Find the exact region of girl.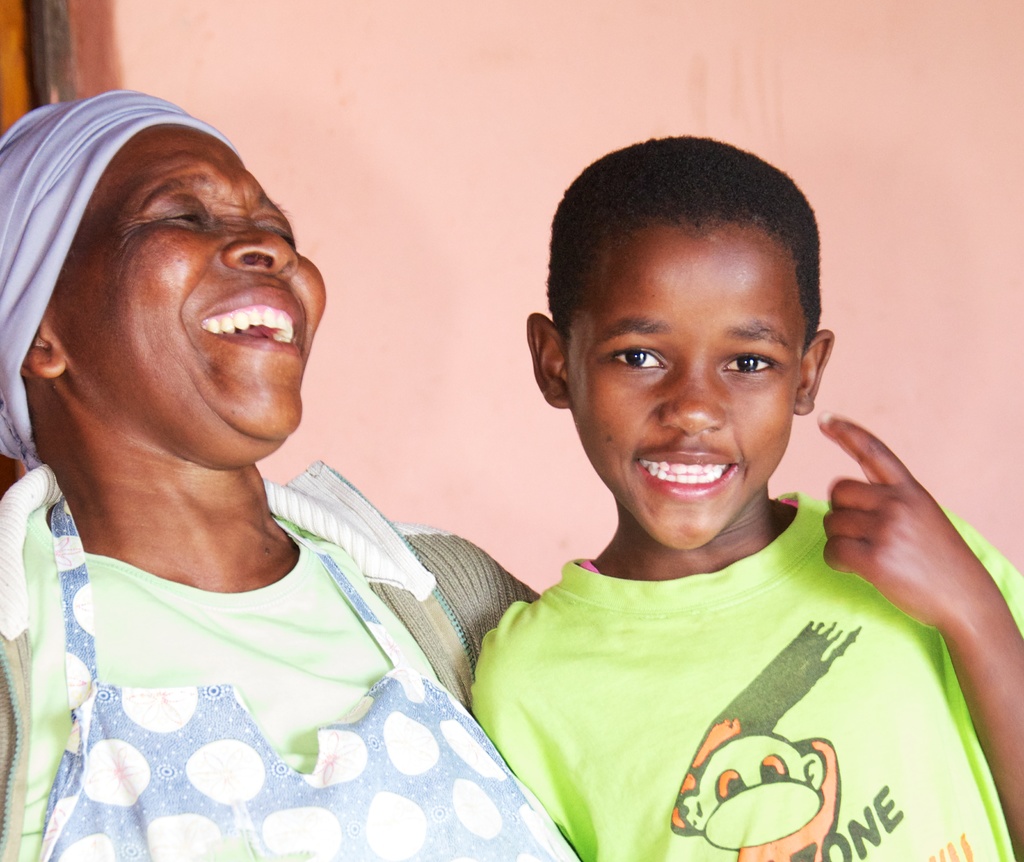
Exact region: 0, 86, 591, 861.
